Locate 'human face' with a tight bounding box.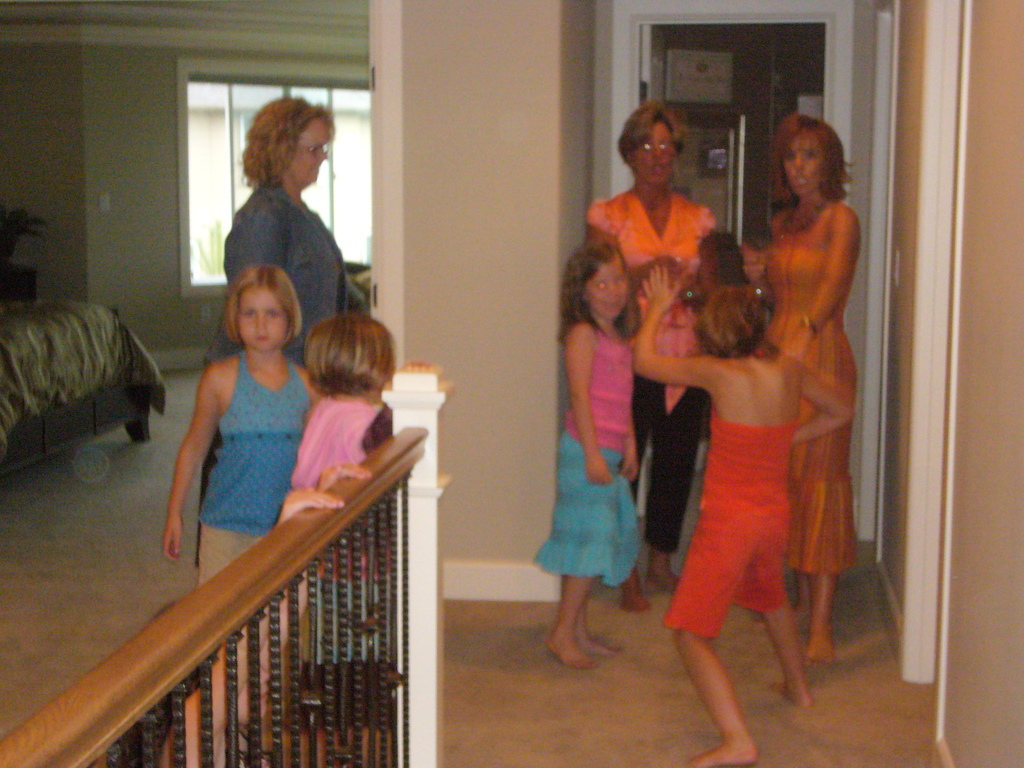
236, 285, 292, 355.
